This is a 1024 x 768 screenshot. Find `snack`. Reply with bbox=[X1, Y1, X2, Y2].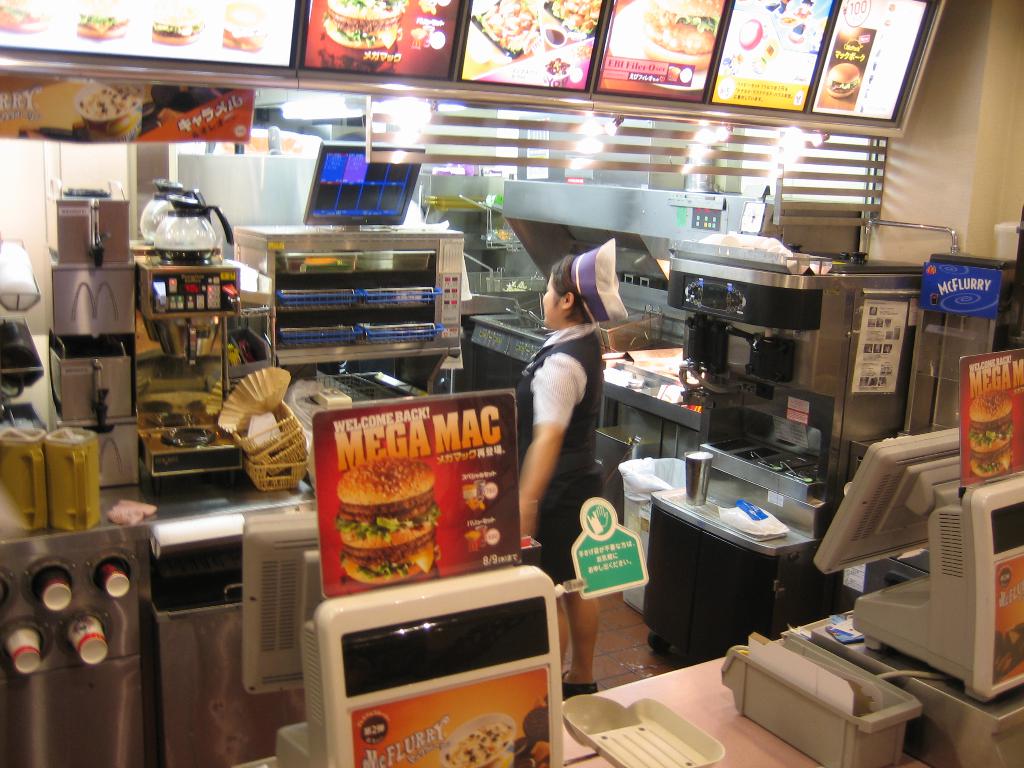
bbox=[644, 1, 724, 72].
